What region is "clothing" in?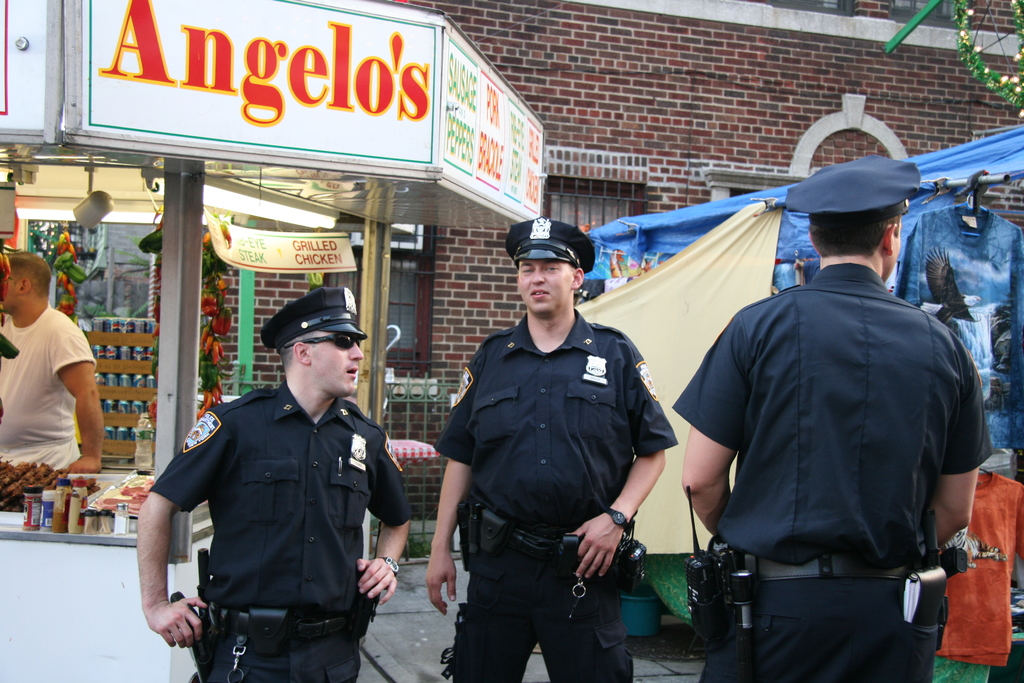
141/365/403/657.
